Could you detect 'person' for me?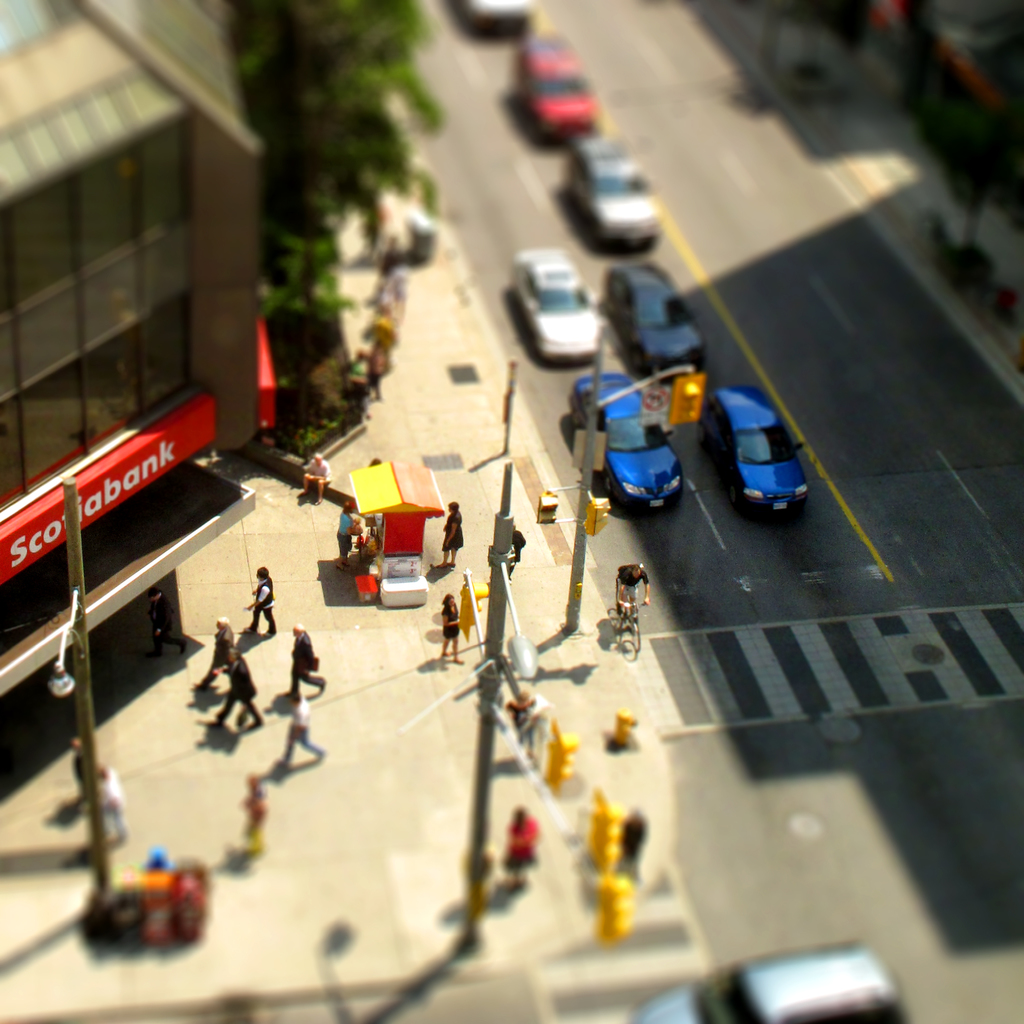
Detection result: l=68, t=734, r=97, b=797.
